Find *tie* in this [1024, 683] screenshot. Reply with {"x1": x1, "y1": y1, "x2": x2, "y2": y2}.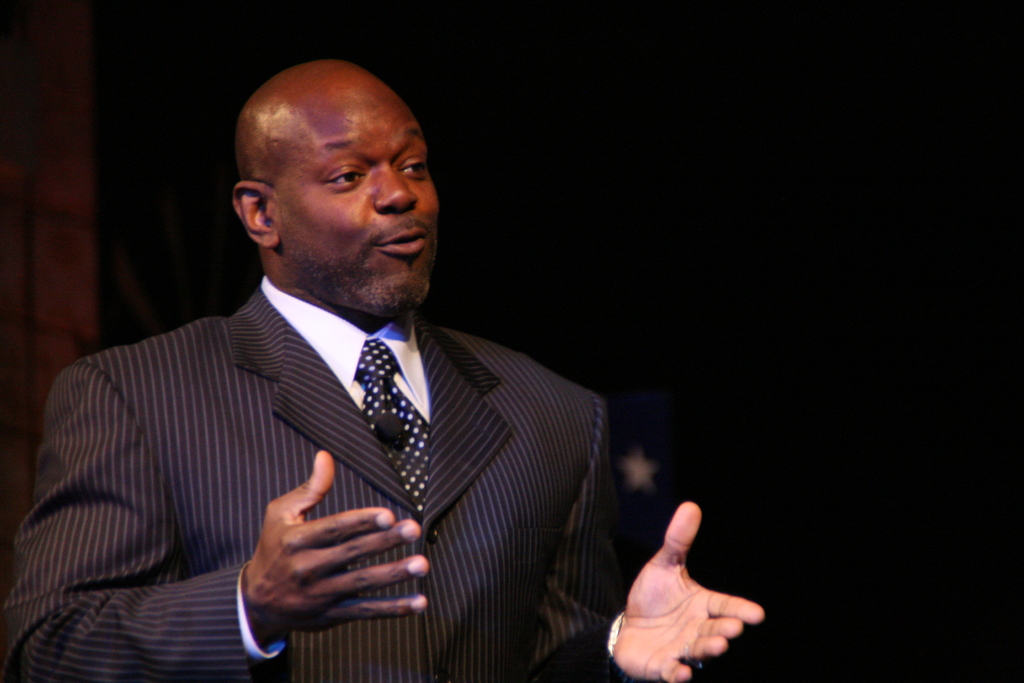
{"x1": 357, "y1": 338, "x2": 432, "y2": 520}.
